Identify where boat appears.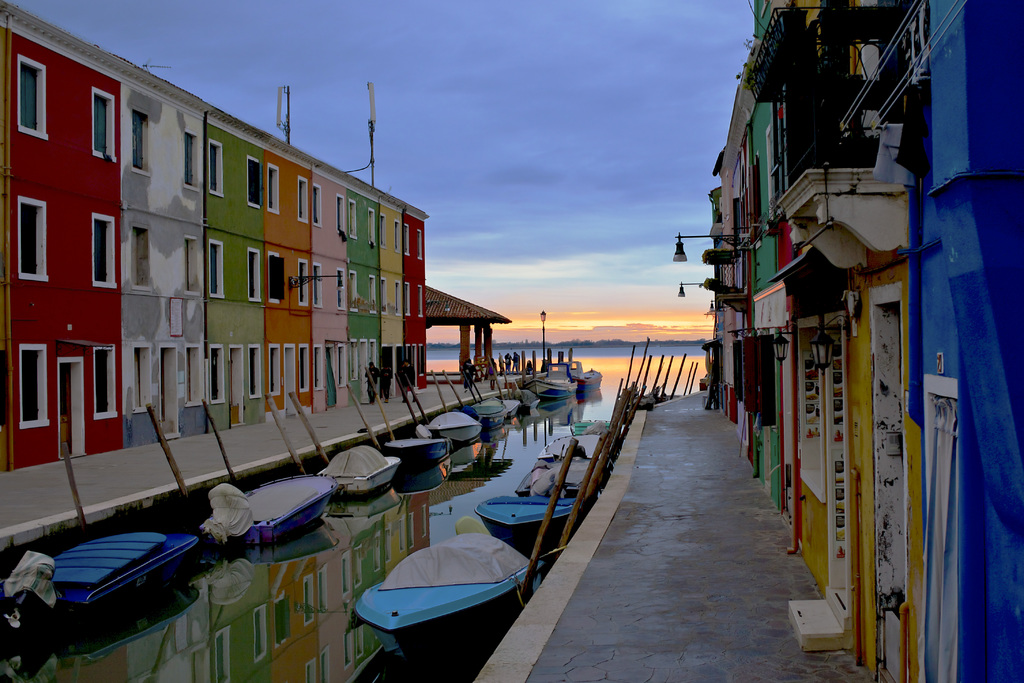
Appears at 383, 429, 454, 477.
